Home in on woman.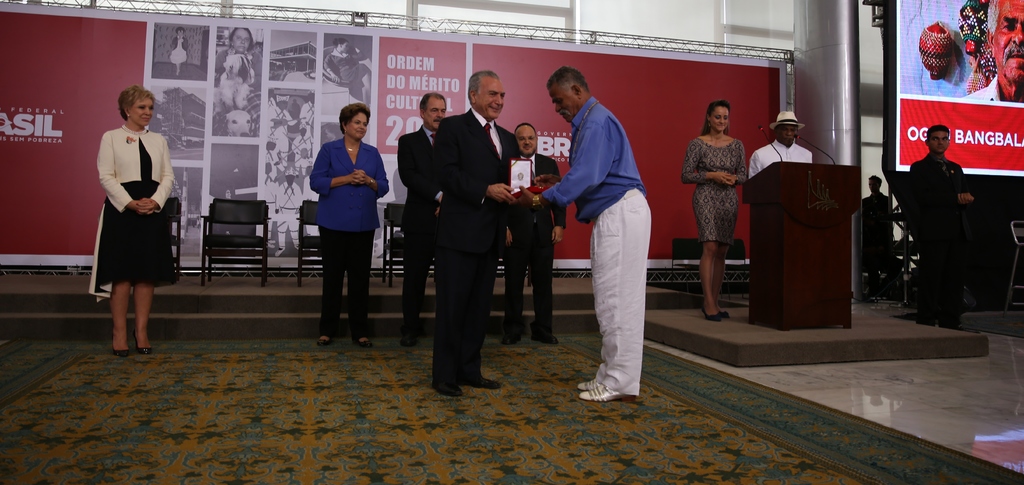
Homed in at <box>674,99,749,321</box>.
